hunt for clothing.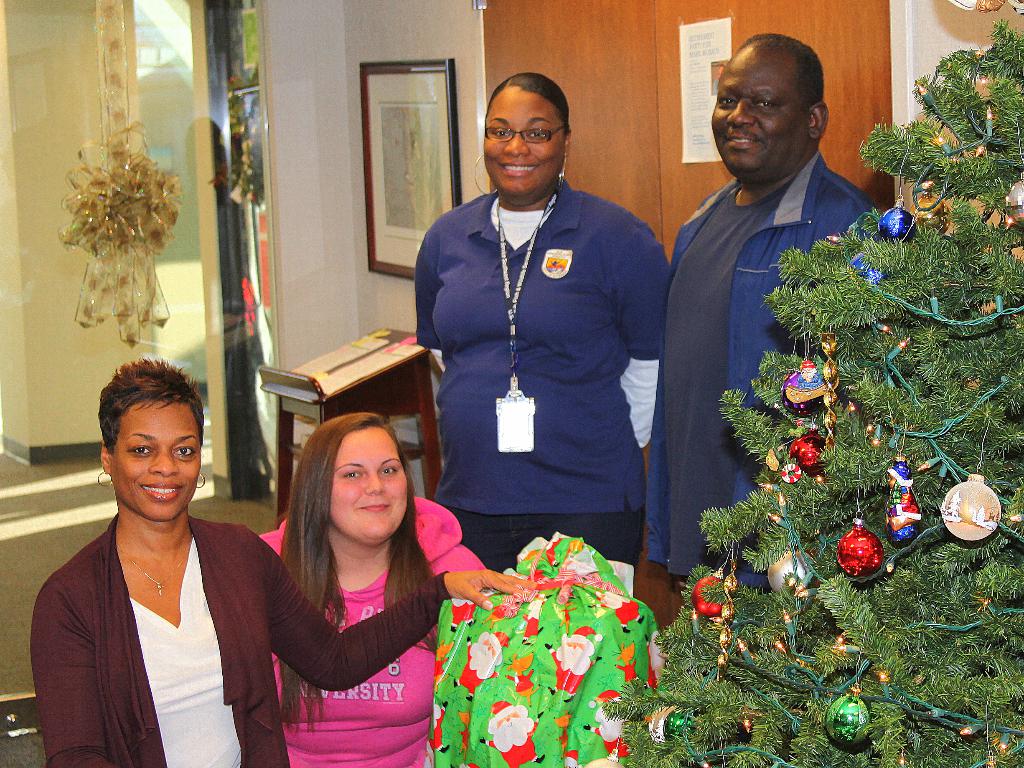
Hunted down at detection(646, 156, 943, 628).
